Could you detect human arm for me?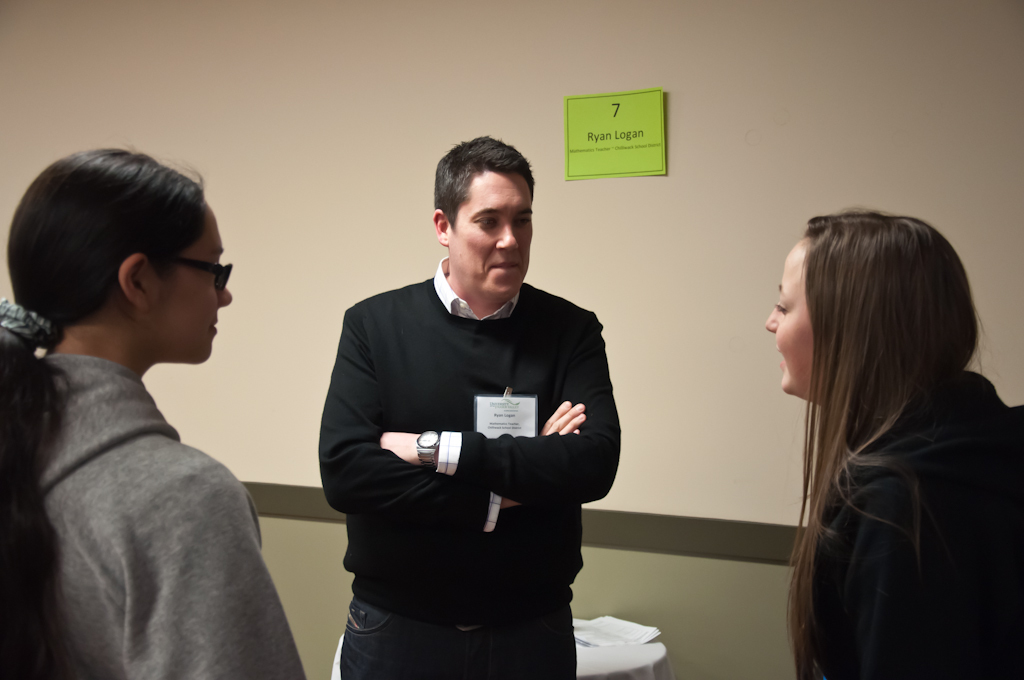
Detection result: BBox(497, 399, 588, 510).
